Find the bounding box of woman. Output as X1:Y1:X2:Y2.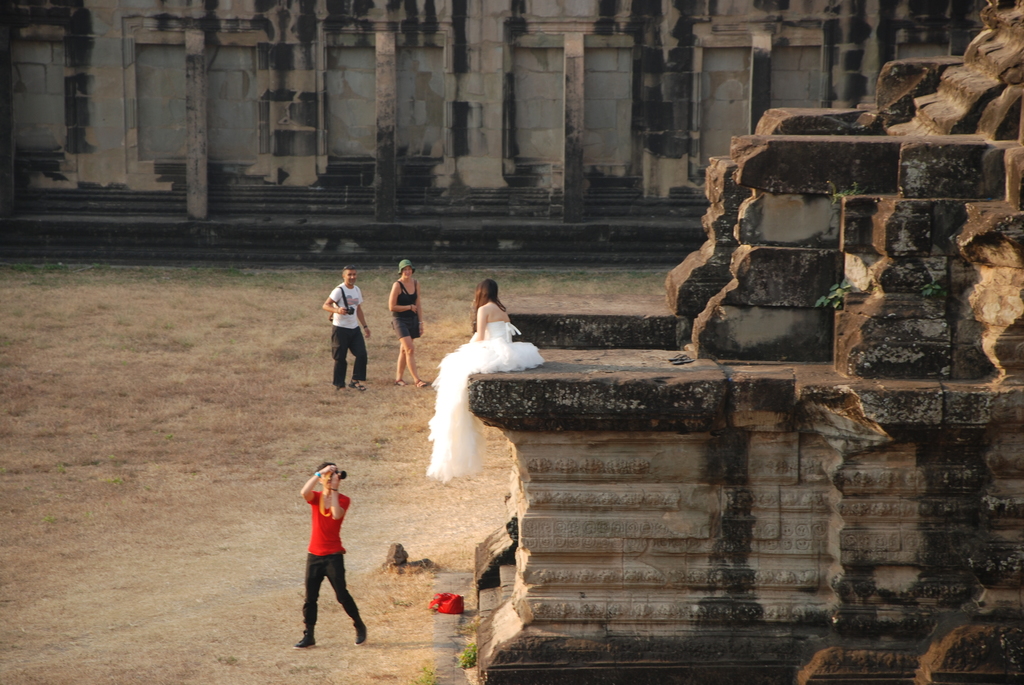
382:258:427:386.
